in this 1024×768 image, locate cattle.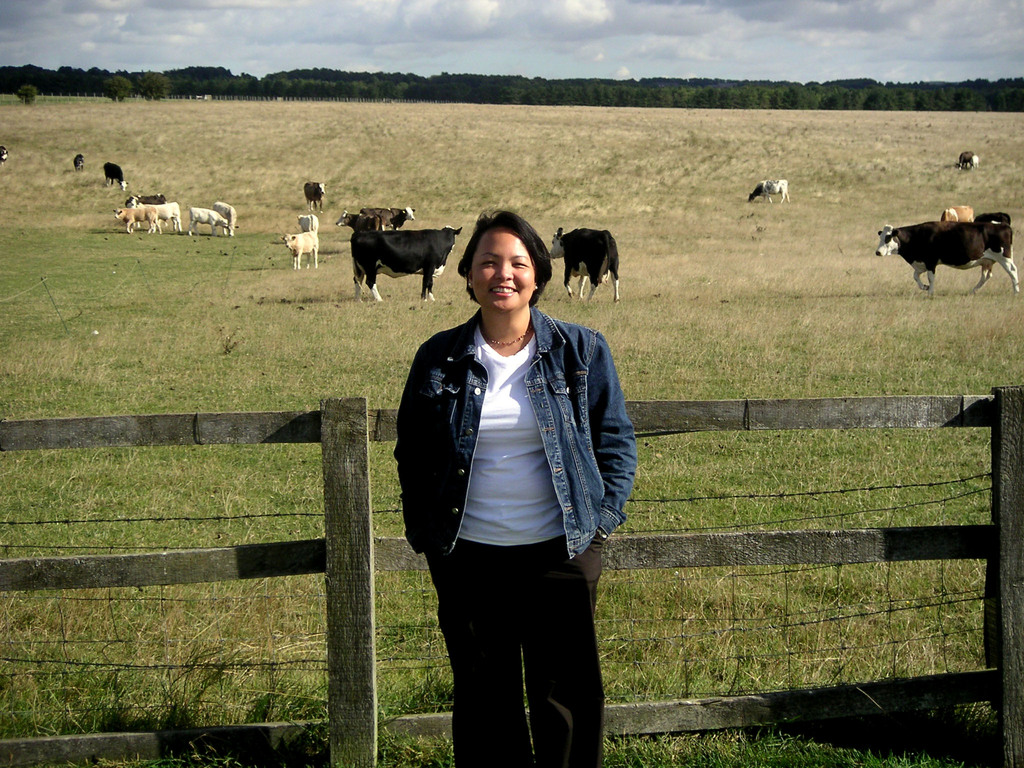
Bounding box: 214,198,241,234.
